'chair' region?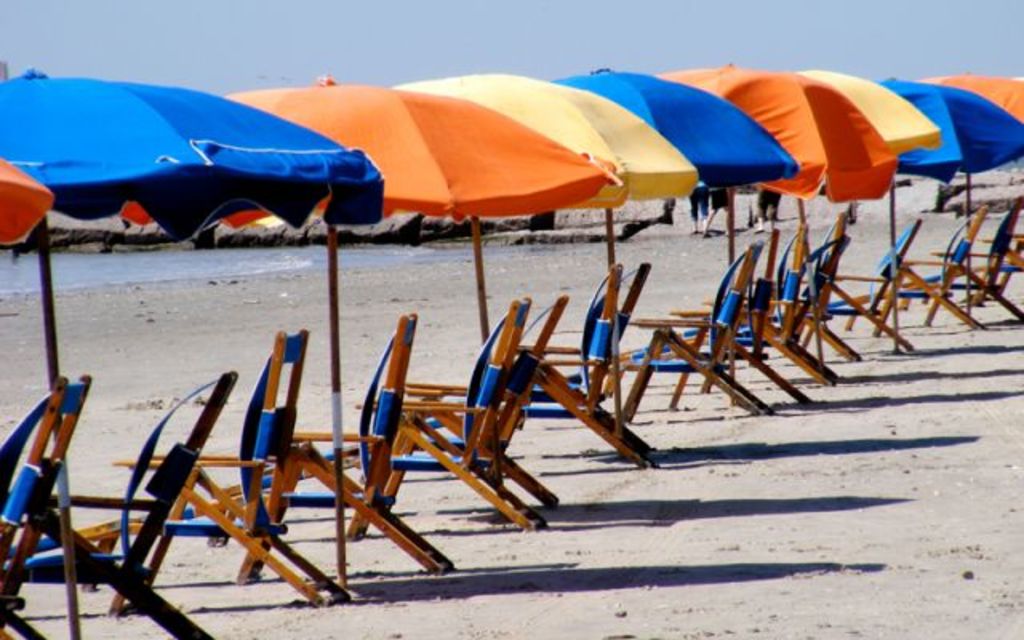
select_region(0, 373, 213, 638)
